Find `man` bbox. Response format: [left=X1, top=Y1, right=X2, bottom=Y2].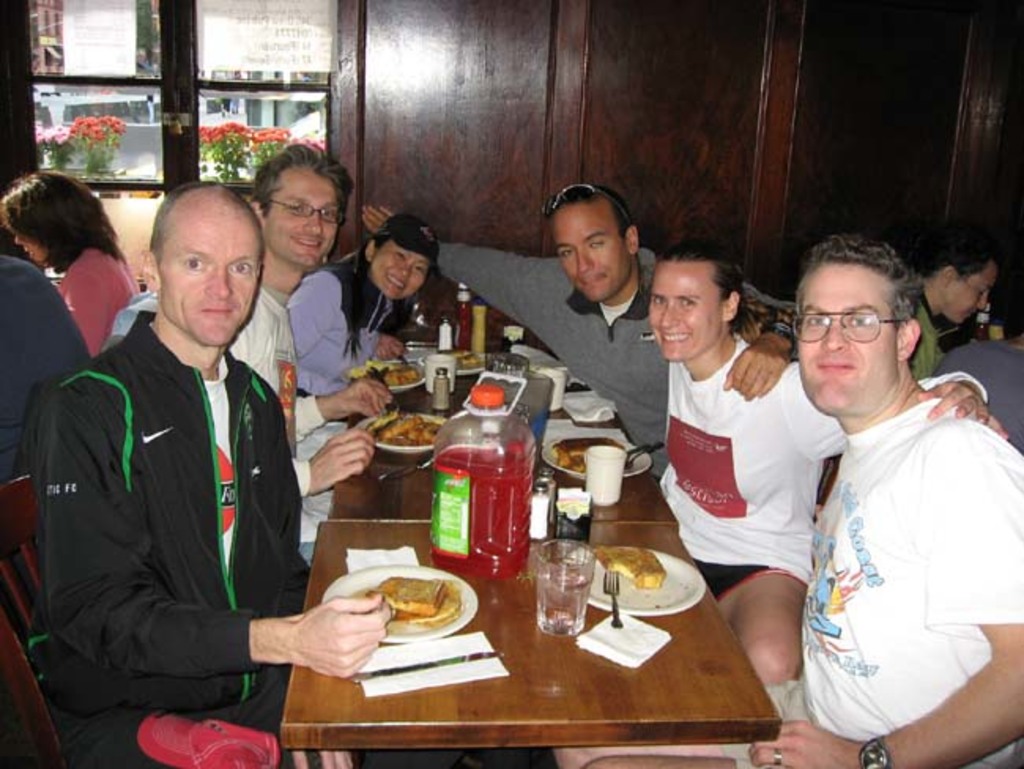
[left=361, top=188, right=797, bottom=484].
